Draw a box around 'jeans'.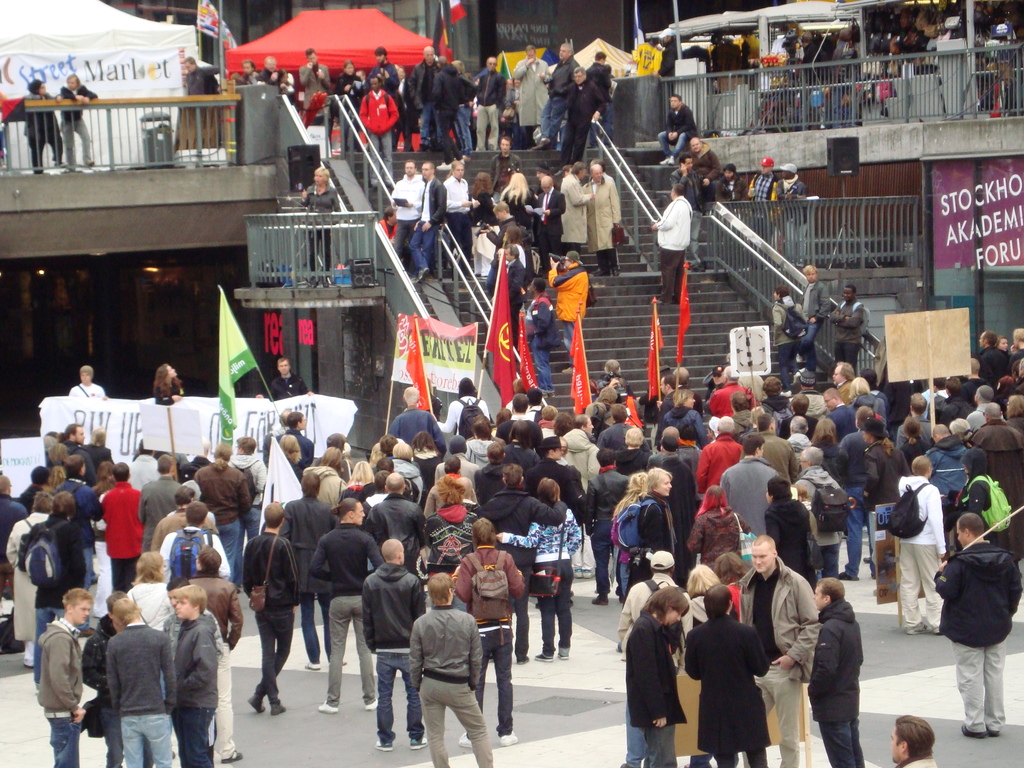
{"x1": 369, "y1": 125, "x2": 396, "y2": 186}.
